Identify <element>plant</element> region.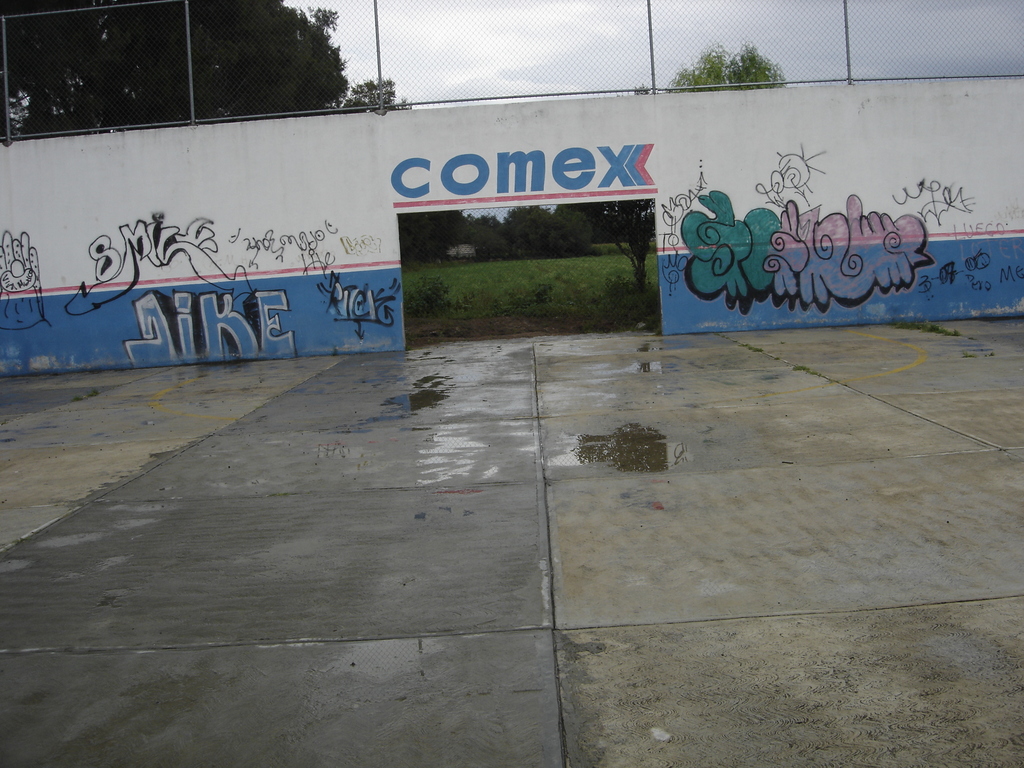
Region: [x1=404, y1=236, x2=668, y2=352].
